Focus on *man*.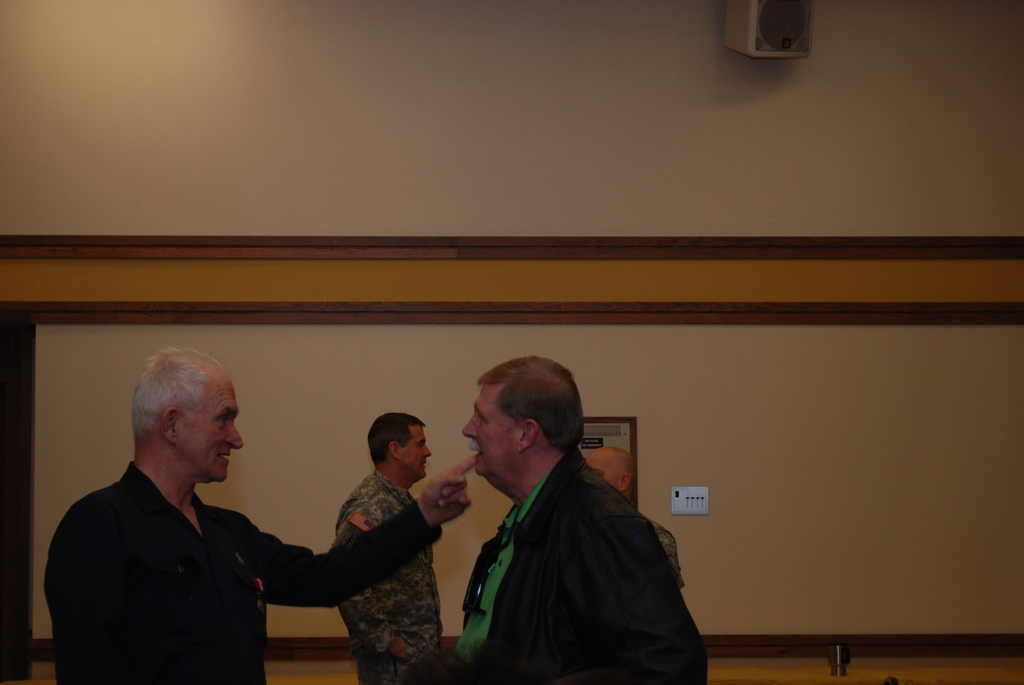
Focused at bbox=[330, 412, 449, 684].
